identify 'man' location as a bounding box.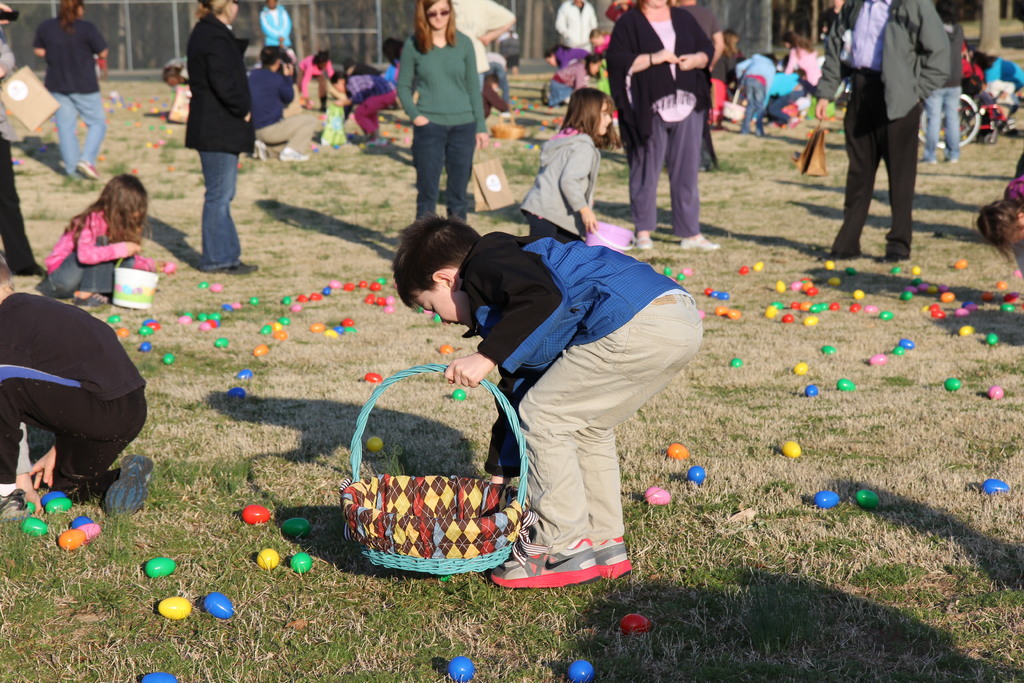
Rect(31, 0, 108, 179).
